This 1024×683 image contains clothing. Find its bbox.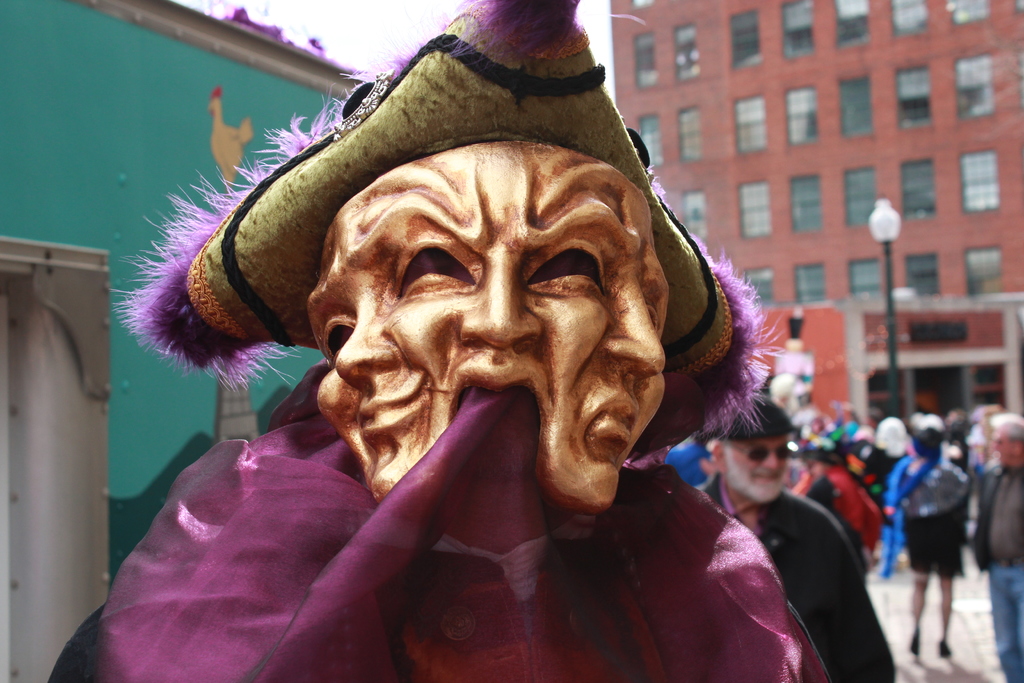
<box>968,461,1023,682</box>.
